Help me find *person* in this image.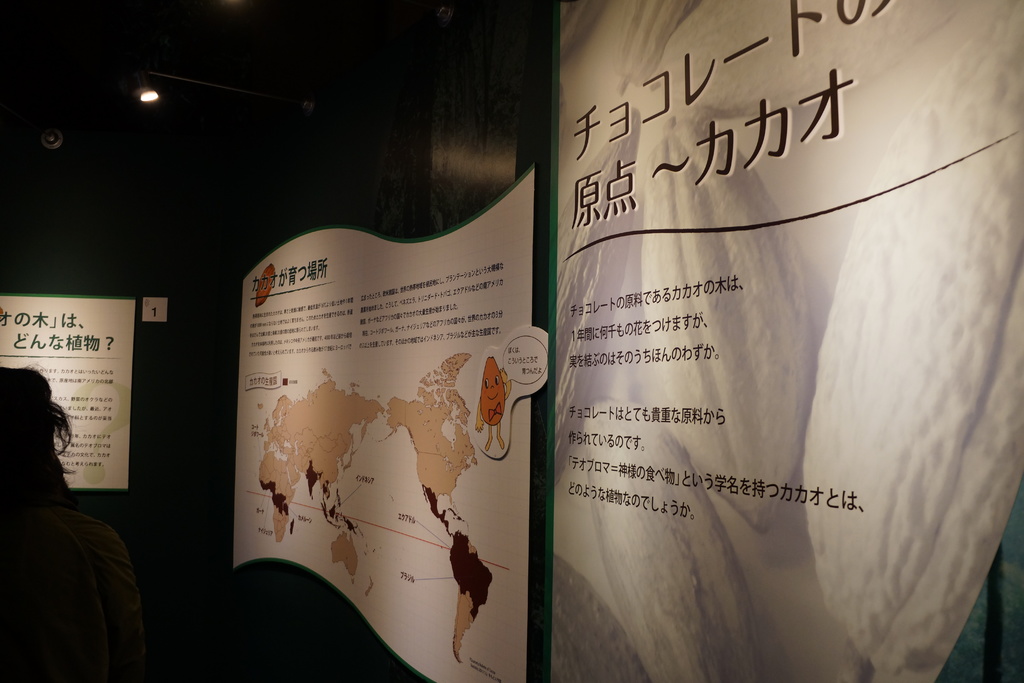
Found it: <bbox>0, 368, 154, 682</bbox>.
